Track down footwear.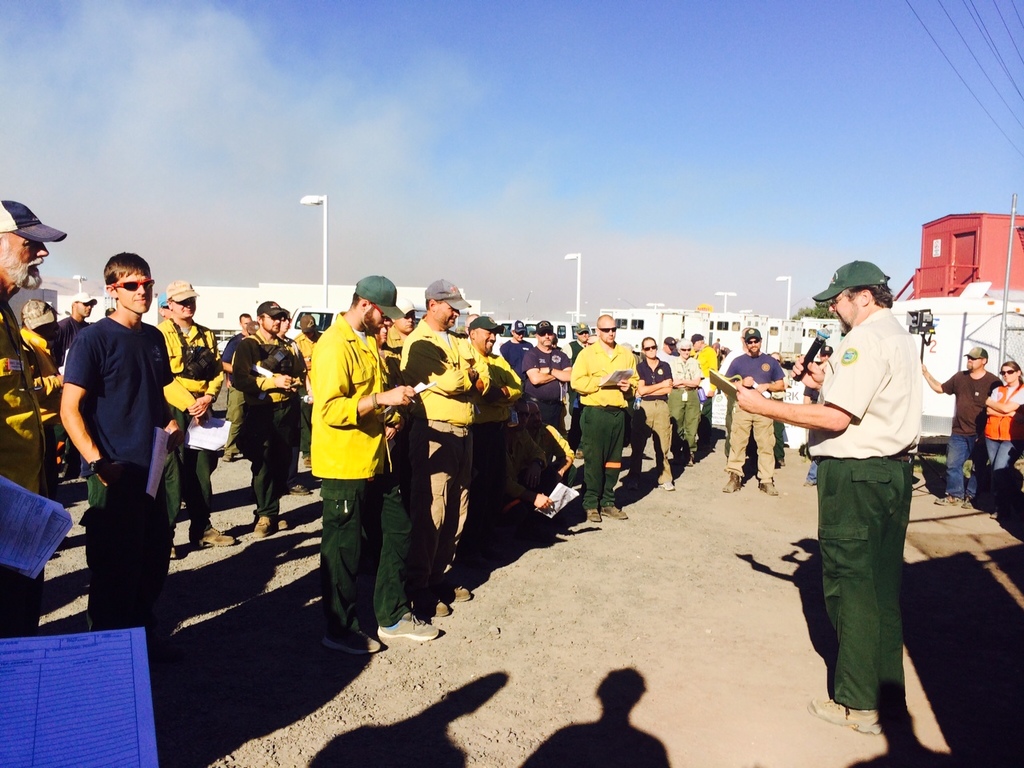
Tracked to <box>577,446,581,457</box>.
